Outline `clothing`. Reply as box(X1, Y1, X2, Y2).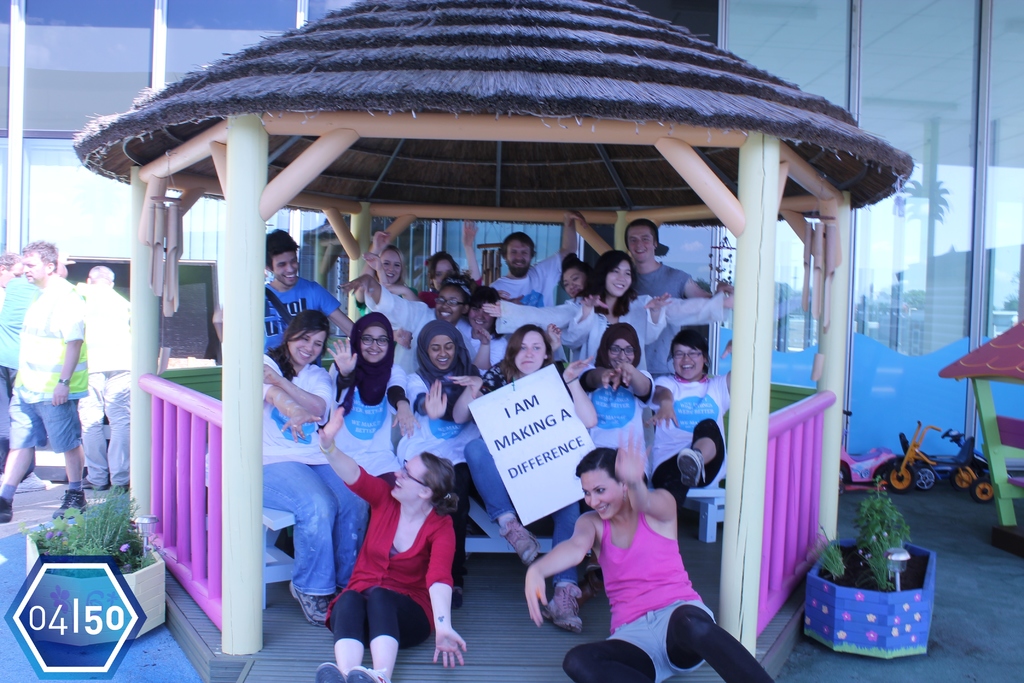
box(566, 490, 724, 647).
